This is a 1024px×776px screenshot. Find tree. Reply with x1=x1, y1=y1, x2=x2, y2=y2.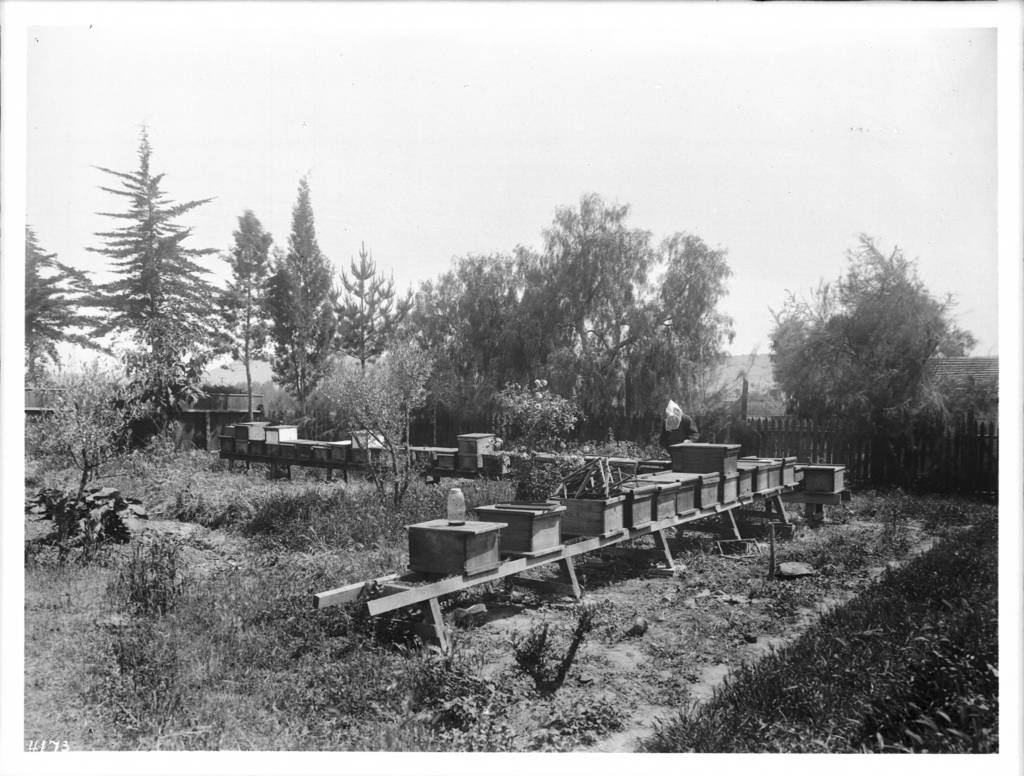
x1=21, y1=222, x2=113, y2=384.
